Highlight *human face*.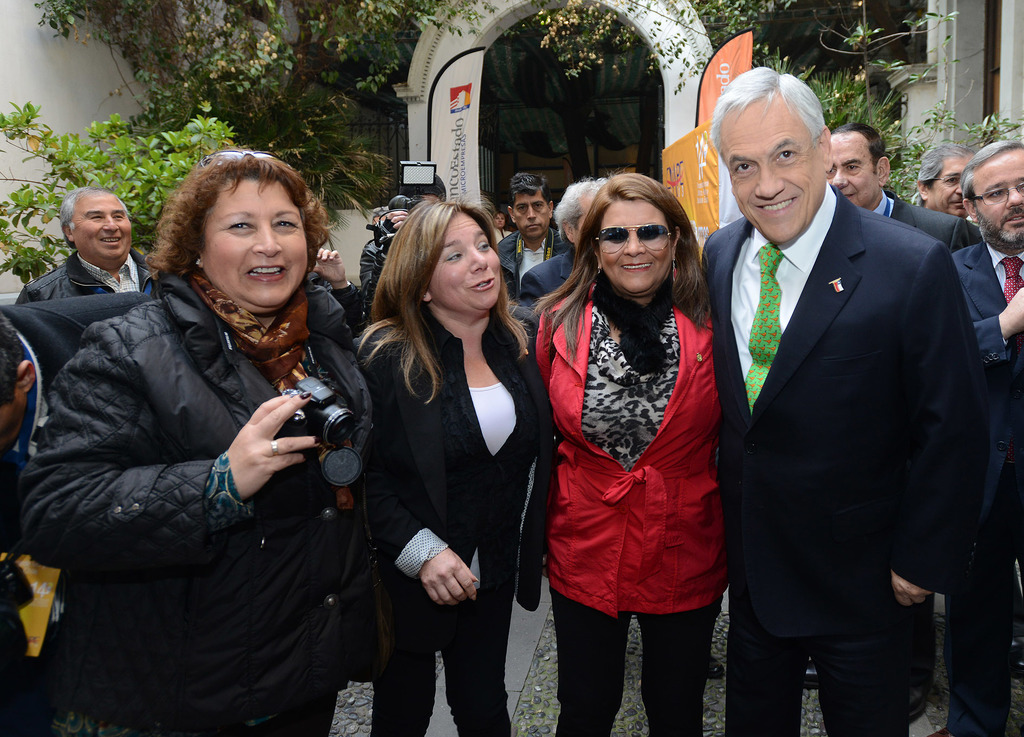
Highlighted region: x1=71, y1=196, x2=129, y2=258.
